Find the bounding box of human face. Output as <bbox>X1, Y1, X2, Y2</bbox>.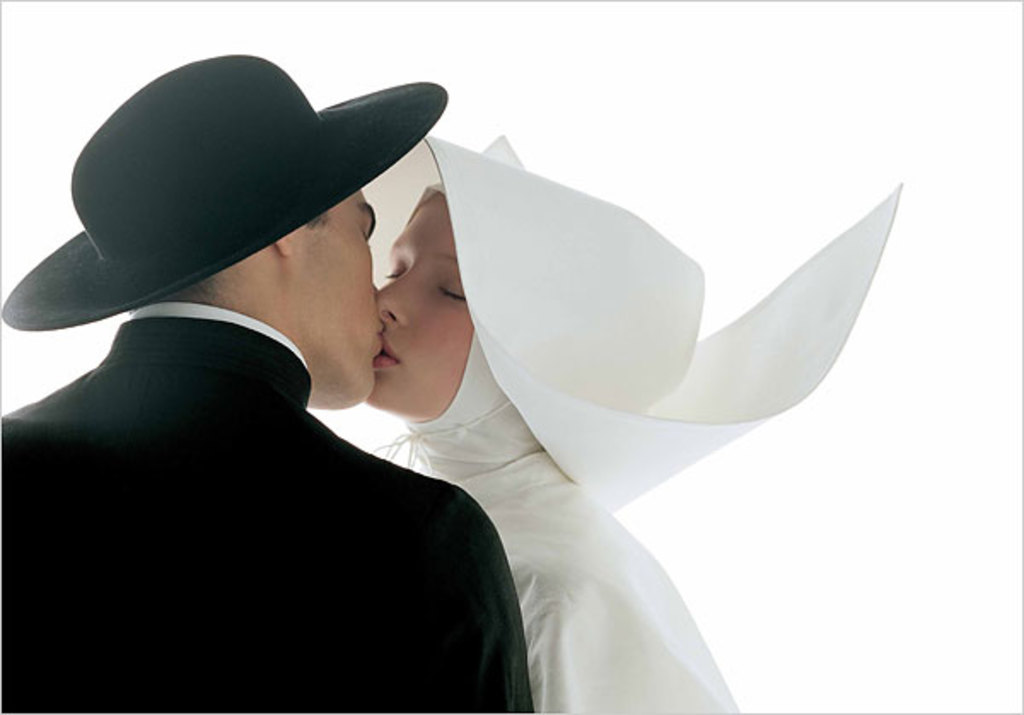
<bbox>287, 188, 386, 408</bbox>.
